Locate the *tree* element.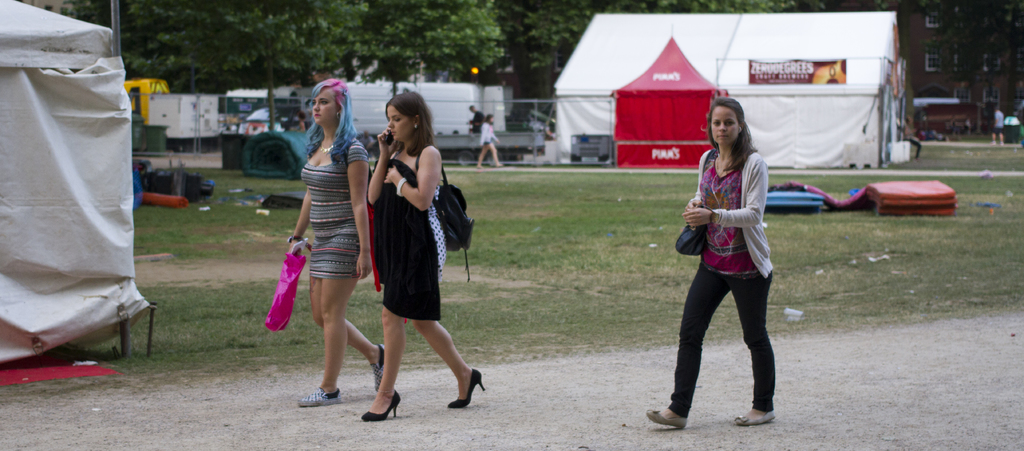
Element bbox: select_region(366, 0, 510, 85).
